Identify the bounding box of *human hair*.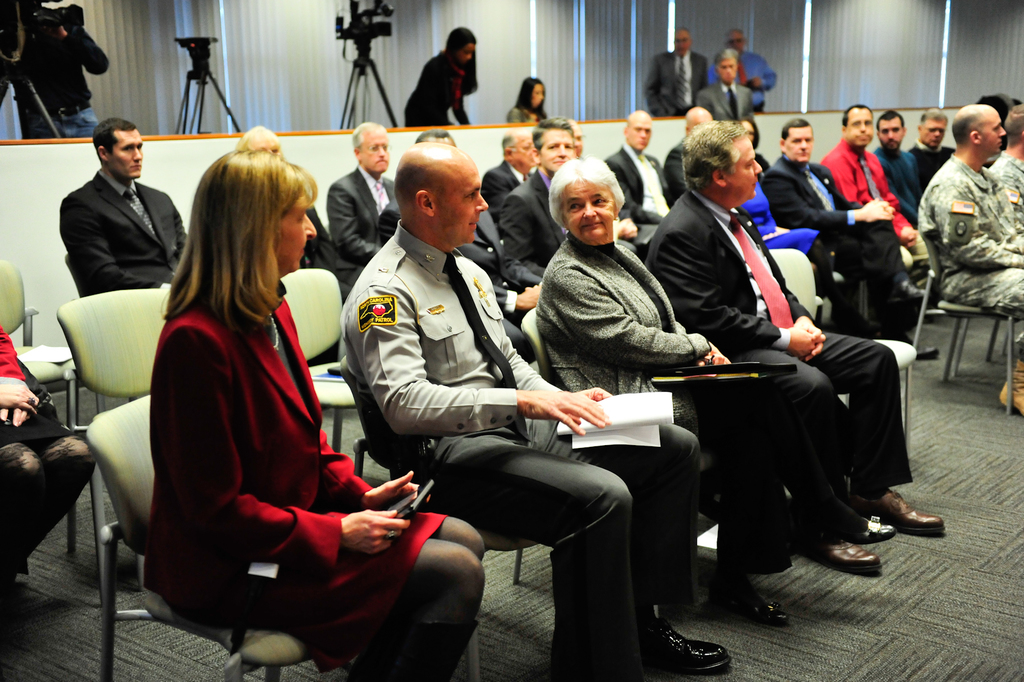
(x1=920, y1=107, x2=948, y2=128).
